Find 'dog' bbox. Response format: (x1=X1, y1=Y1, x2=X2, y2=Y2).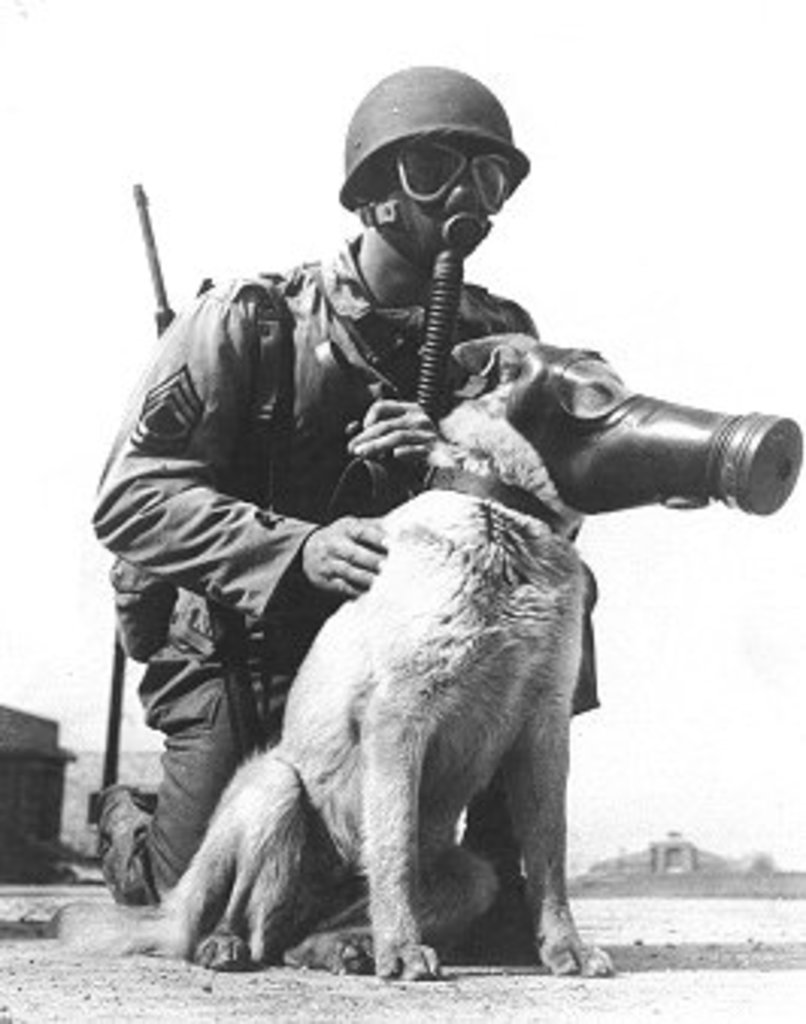
(x1=39, y1=330, x2=803, y2=982).
